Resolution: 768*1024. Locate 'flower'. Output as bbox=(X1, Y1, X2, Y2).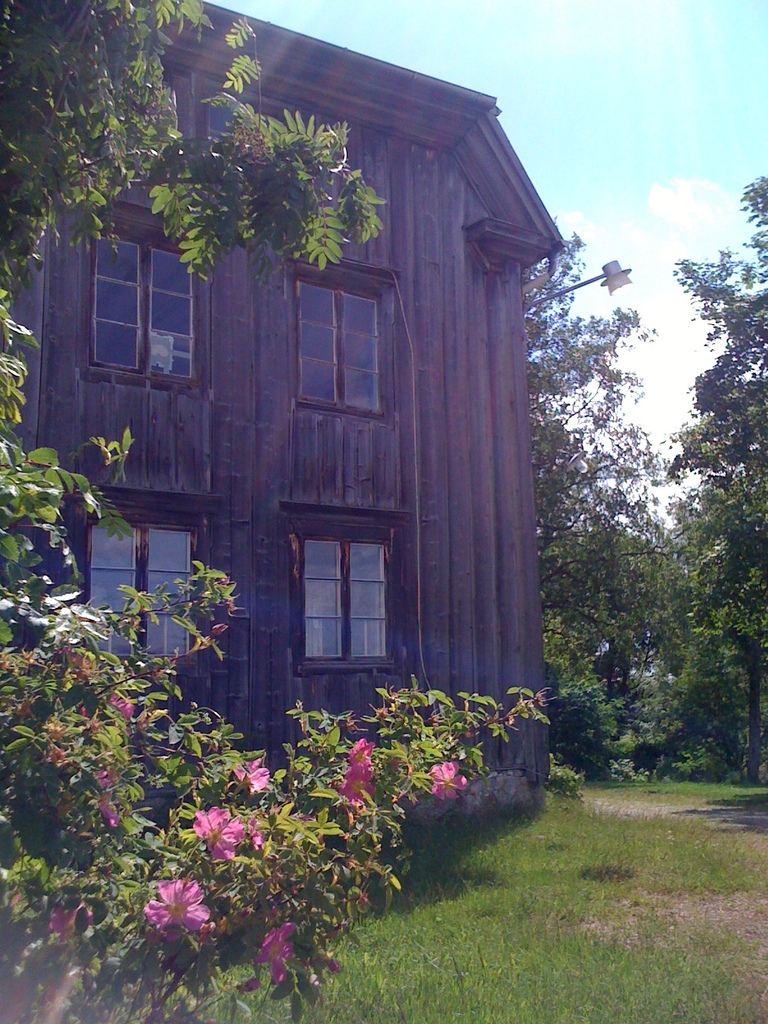
bbox=(244, 813, 267, 852).
